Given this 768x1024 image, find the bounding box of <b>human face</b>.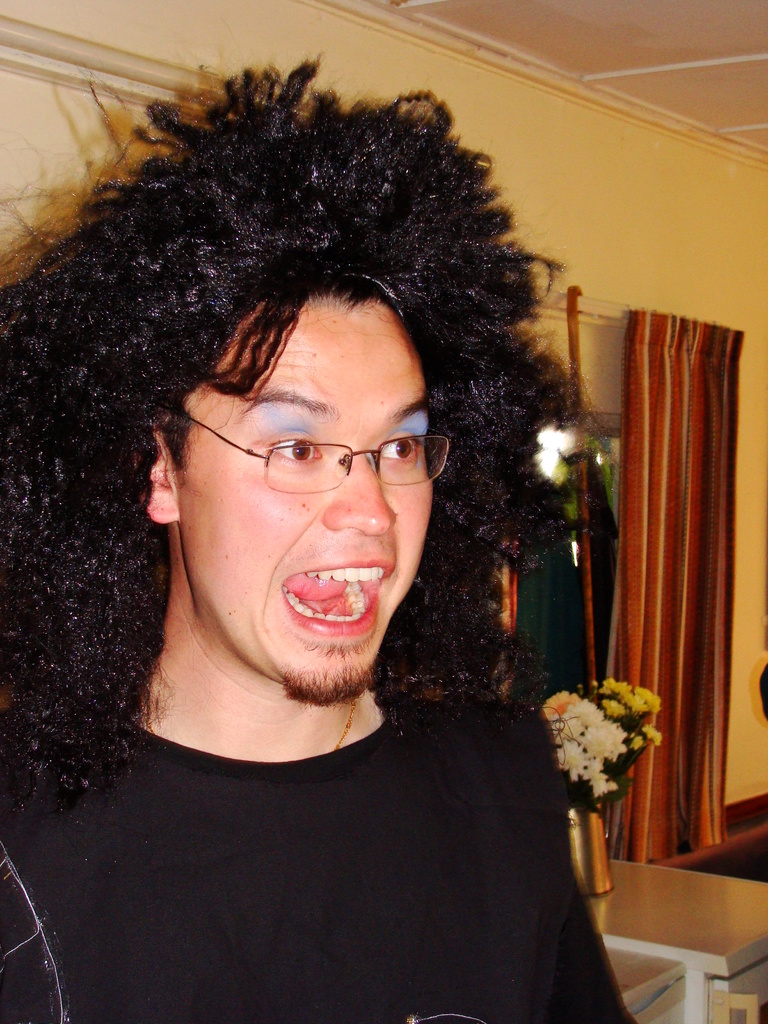
Rect(177, 294, 428, 711).
